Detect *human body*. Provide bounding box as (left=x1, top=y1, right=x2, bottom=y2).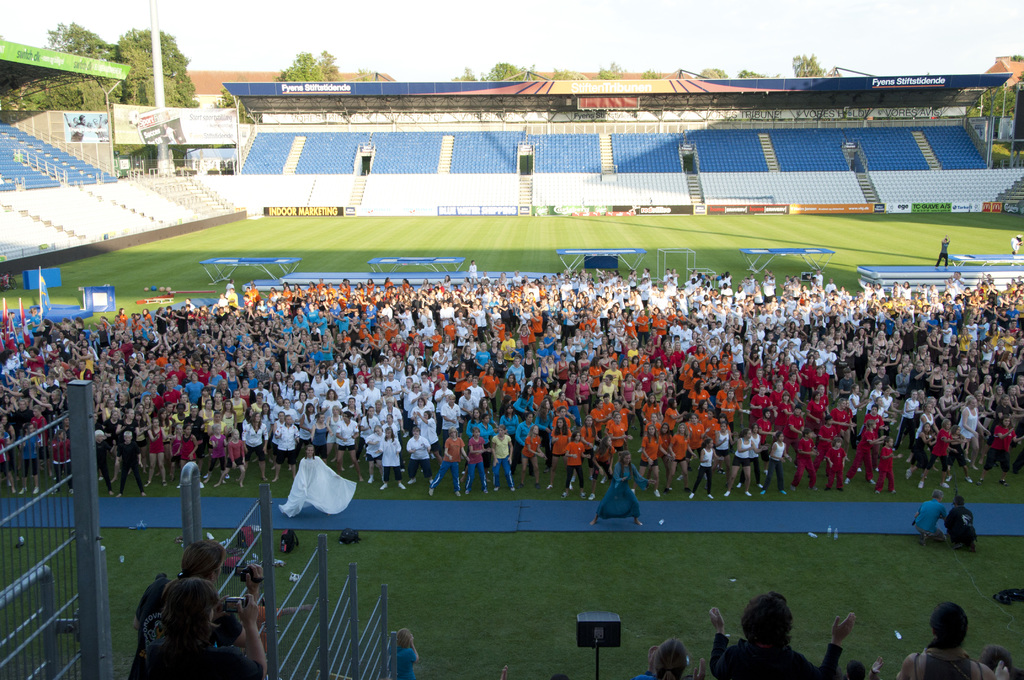
(left=156, top=302, right=164, bottom=345).
